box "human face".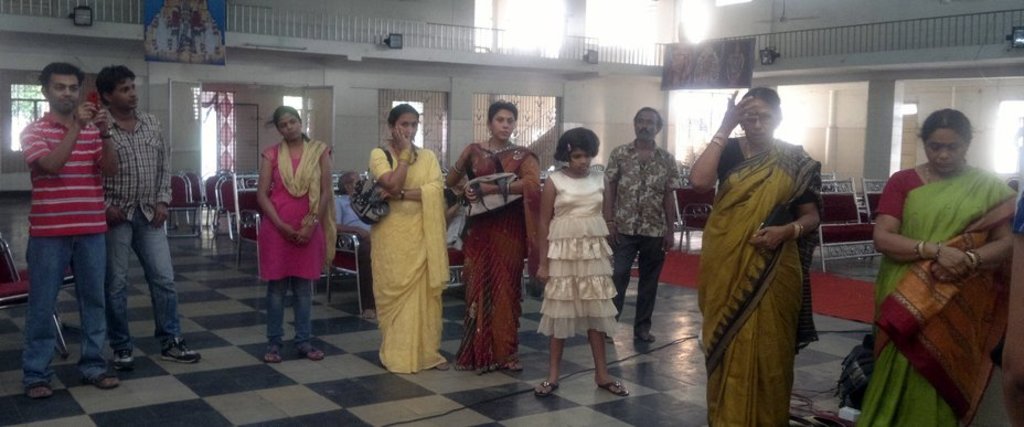
924, 132, 969, 173.
